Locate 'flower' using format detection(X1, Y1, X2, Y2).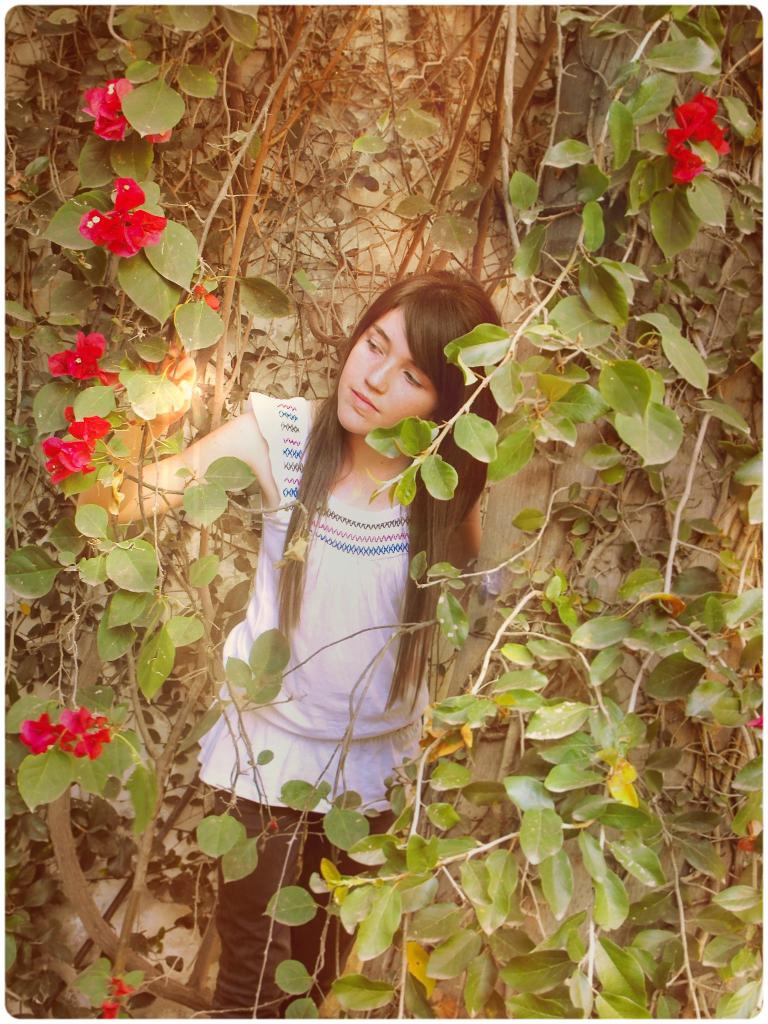
detection(41, 404, 125, 491).
